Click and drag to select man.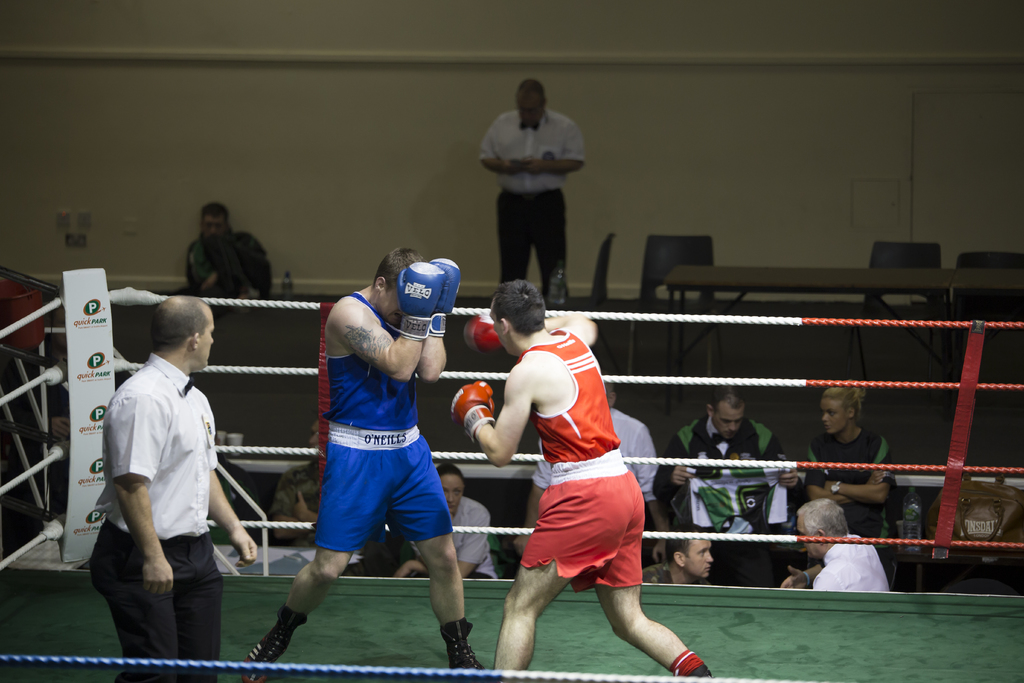
Selection: 650 379 793 520.
